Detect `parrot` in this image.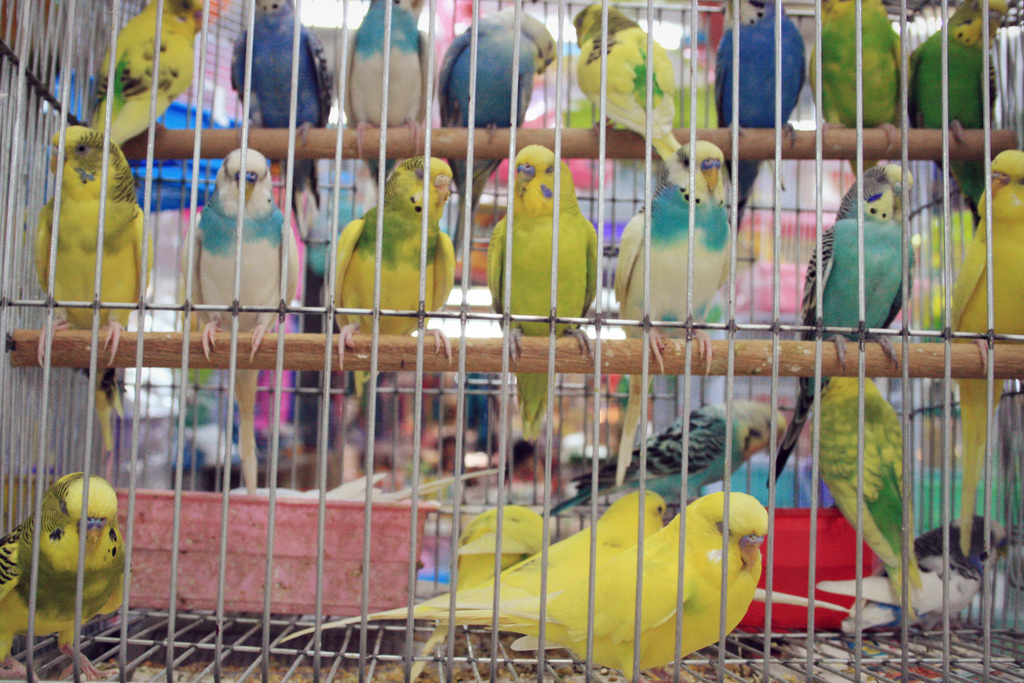
Detection: {"x1": 179, "y1": 145, "x2": 301, "y2": 499}.
